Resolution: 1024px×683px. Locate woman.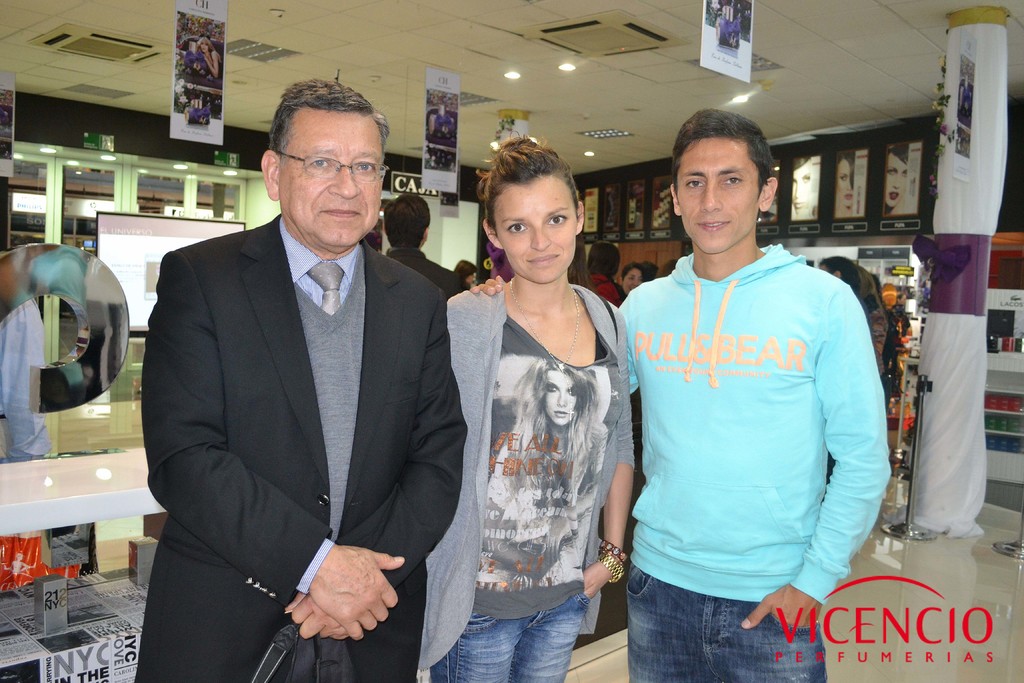
left=412, top=123, right=644, bottom=682.
